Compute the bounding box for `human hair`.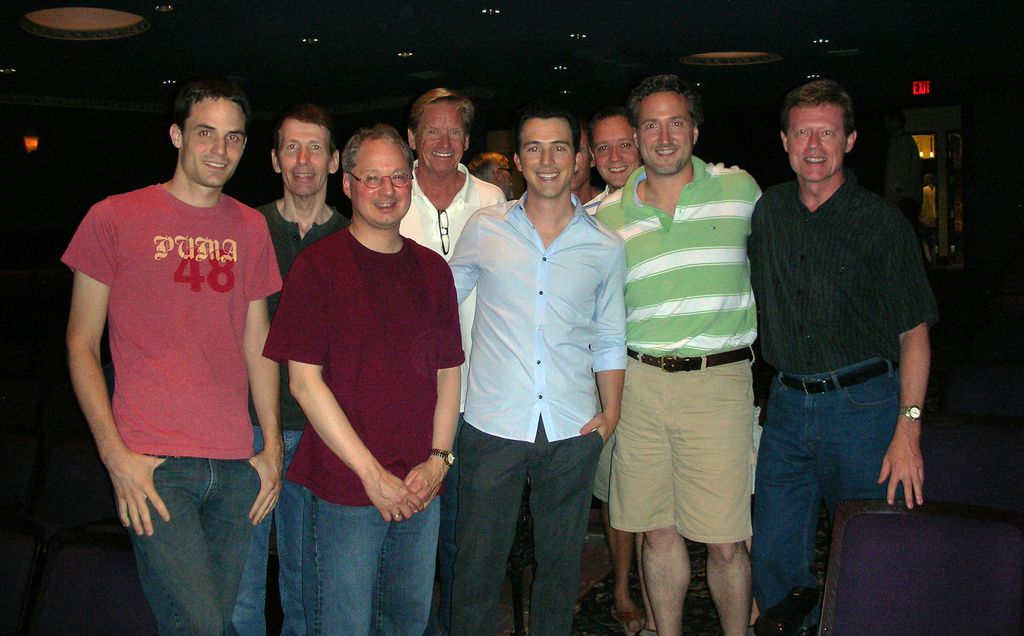
[627, 72, 703, 136].
